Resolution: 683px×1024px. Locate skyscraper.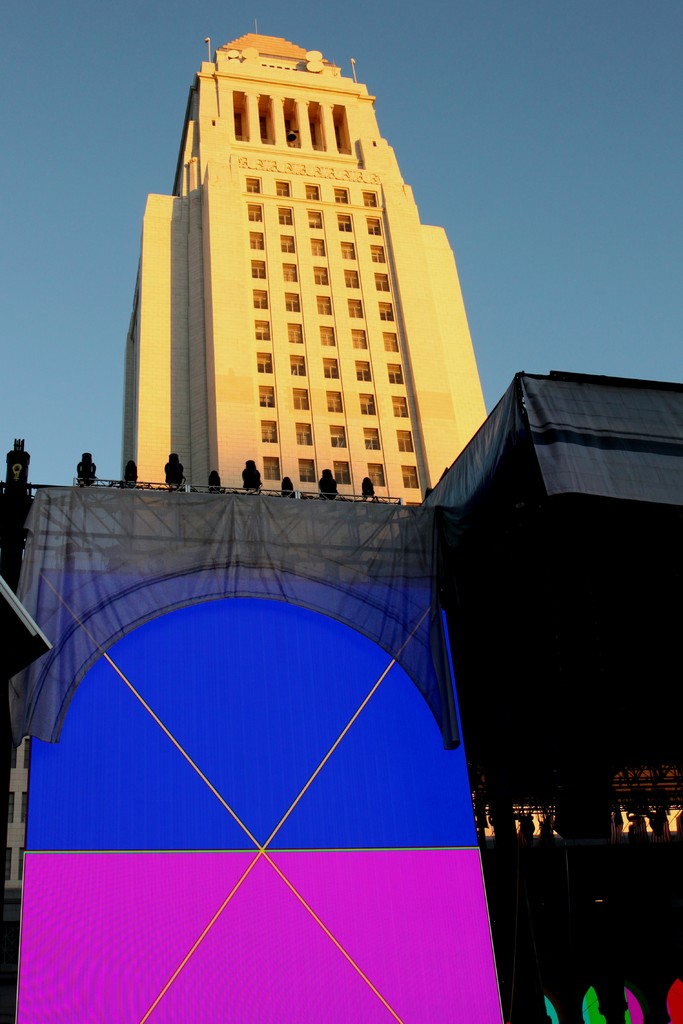
104, 51, 511, 548.
